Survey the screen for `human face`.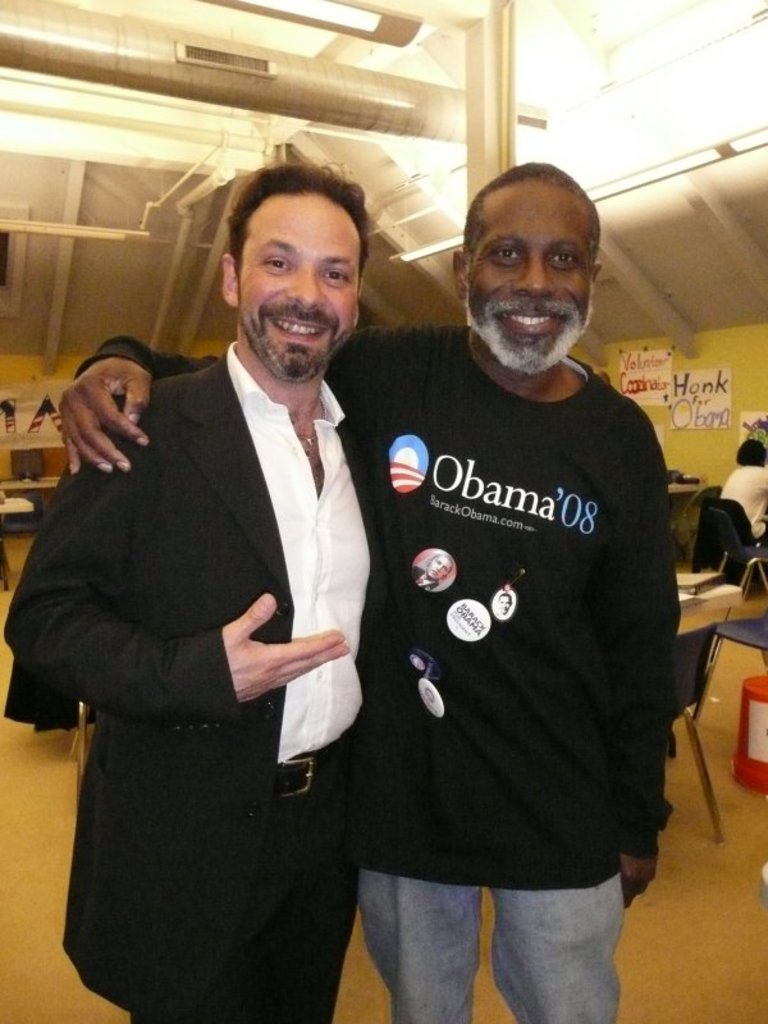
Survey found: crop(470, 183, 588, 370).
